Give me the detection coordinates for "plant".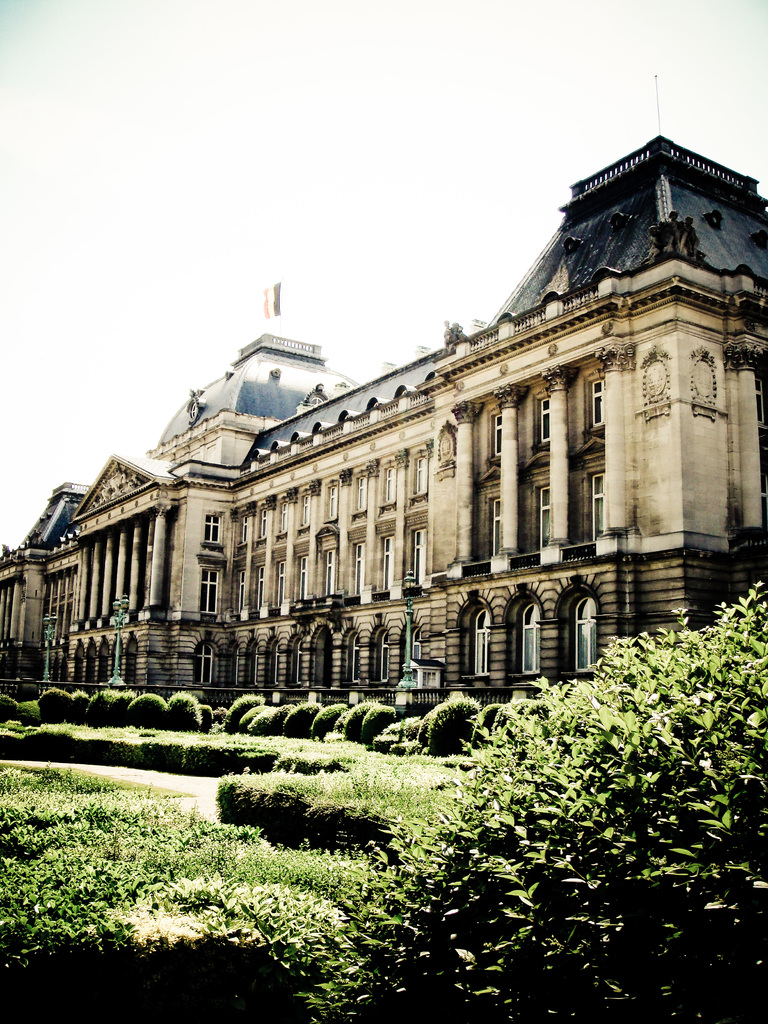
{"left": 341, "top": 698, "right": 378, "bottom": 735}.
